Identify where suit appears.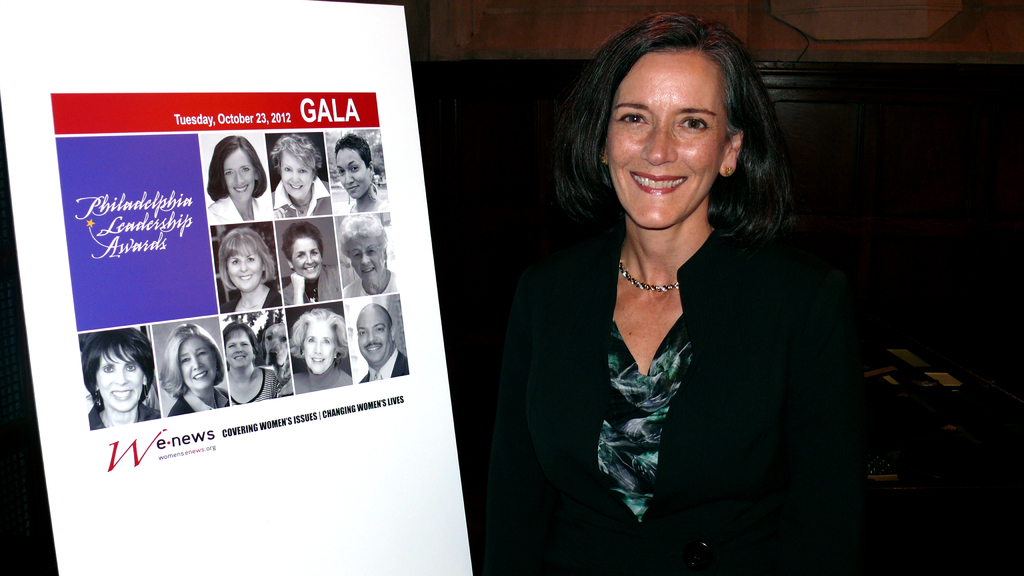
Appears at bbox=(465, 123, 884, 564).
